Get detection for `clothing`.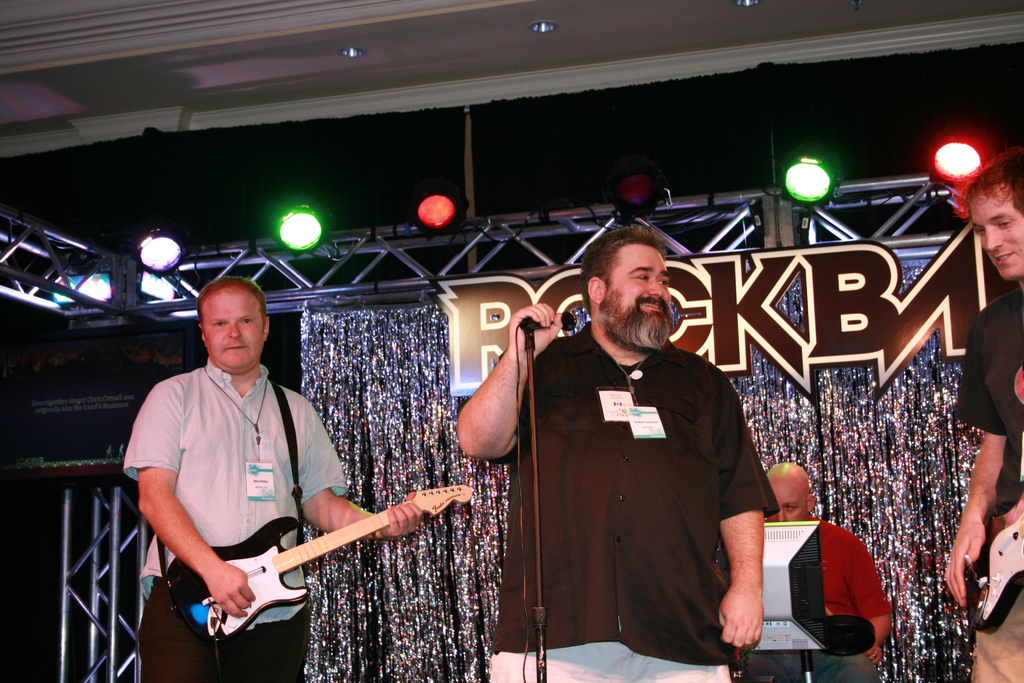
Detection: (left=491, top=294, right=790, bottom=667).
